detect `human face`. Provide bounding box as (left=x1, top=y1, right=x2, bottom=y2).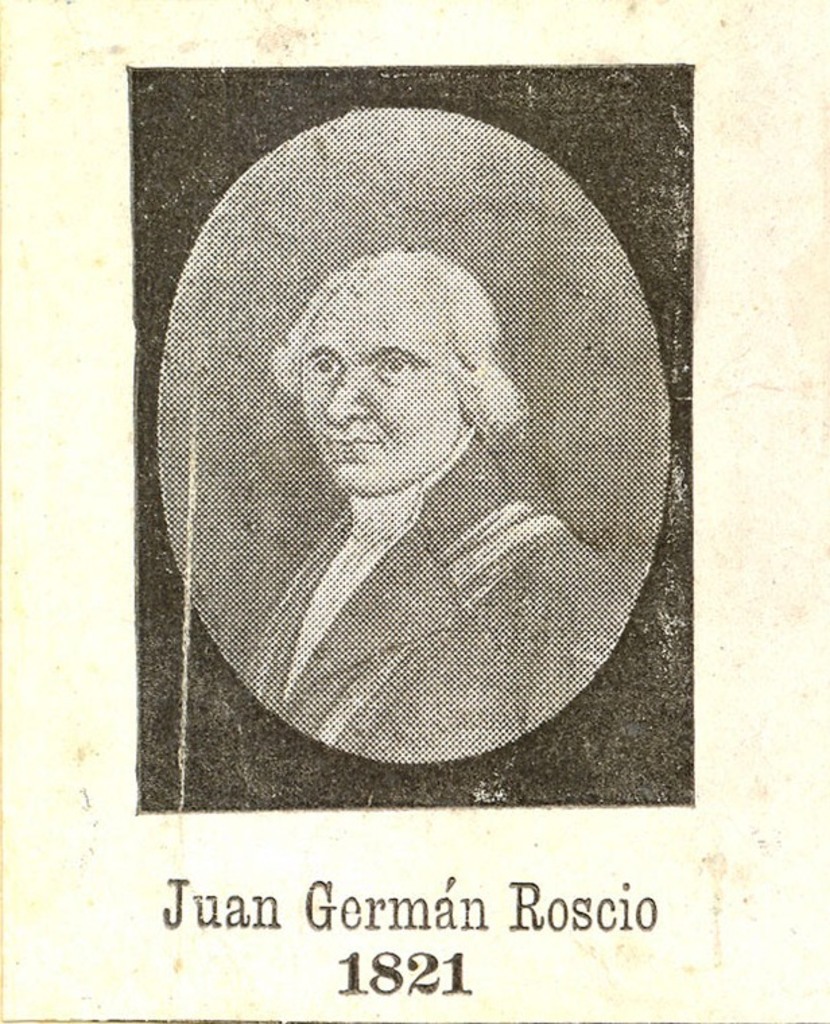
(left=299, top=309, right=455, bottom=485).
